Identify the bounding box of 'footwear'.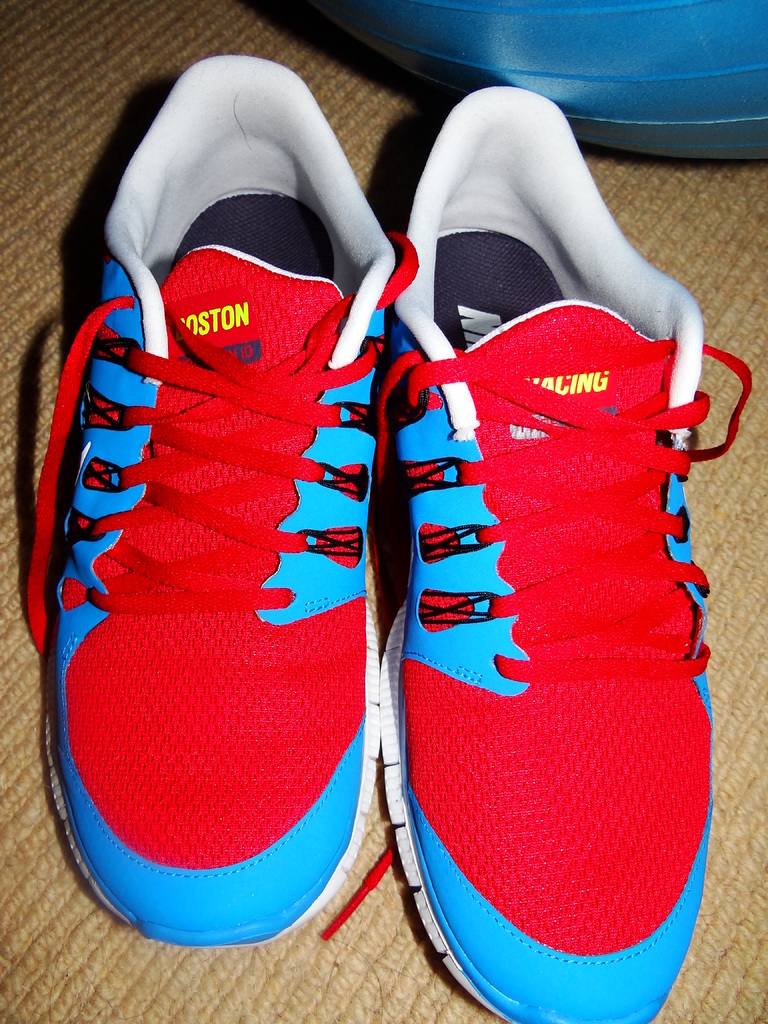
left=27, top=52, right=420, bottom=949.
